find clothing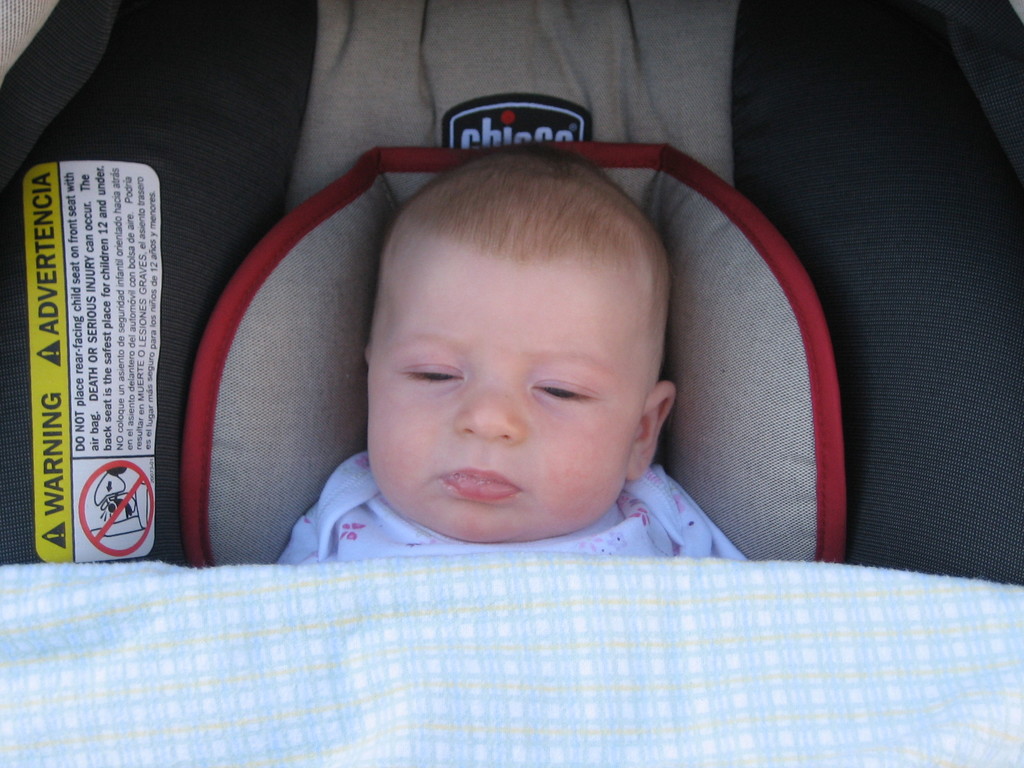
277 452 753 570
